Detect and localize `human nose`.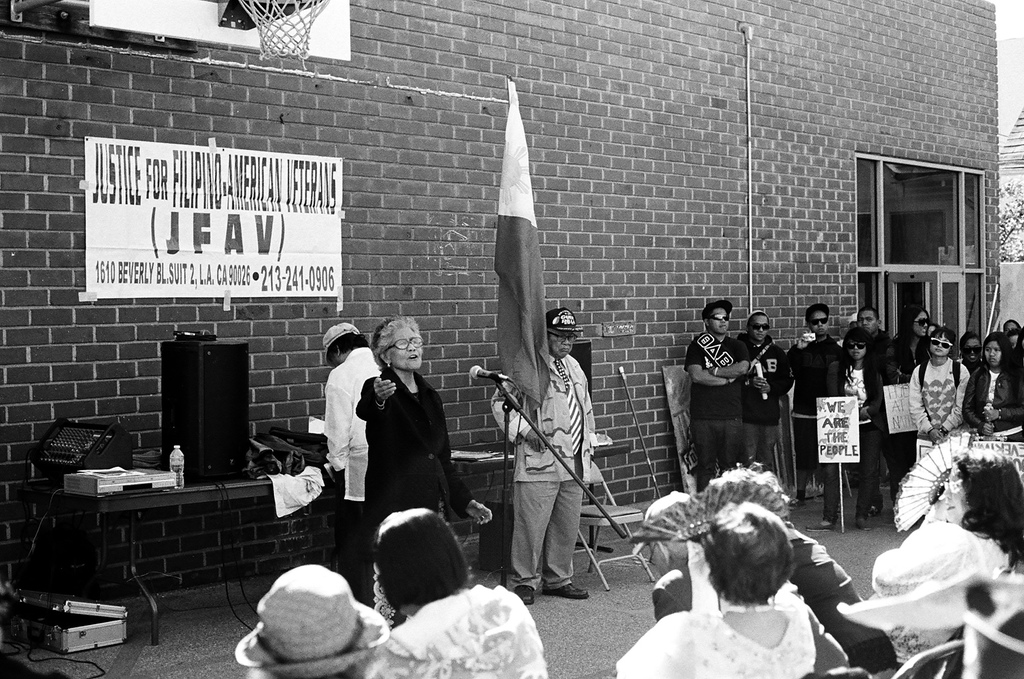
Localized at {"x1": 969, "y1": 349, "x2": 973, "y2": 355}.
